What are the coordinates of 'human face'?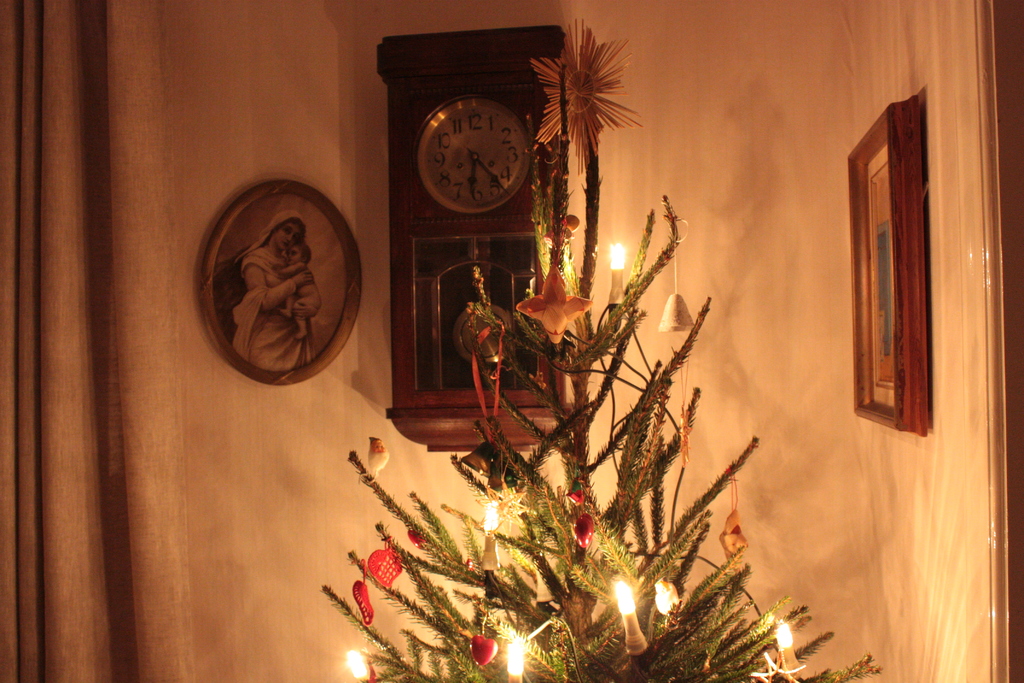
box(286, 239, 307, 261).
